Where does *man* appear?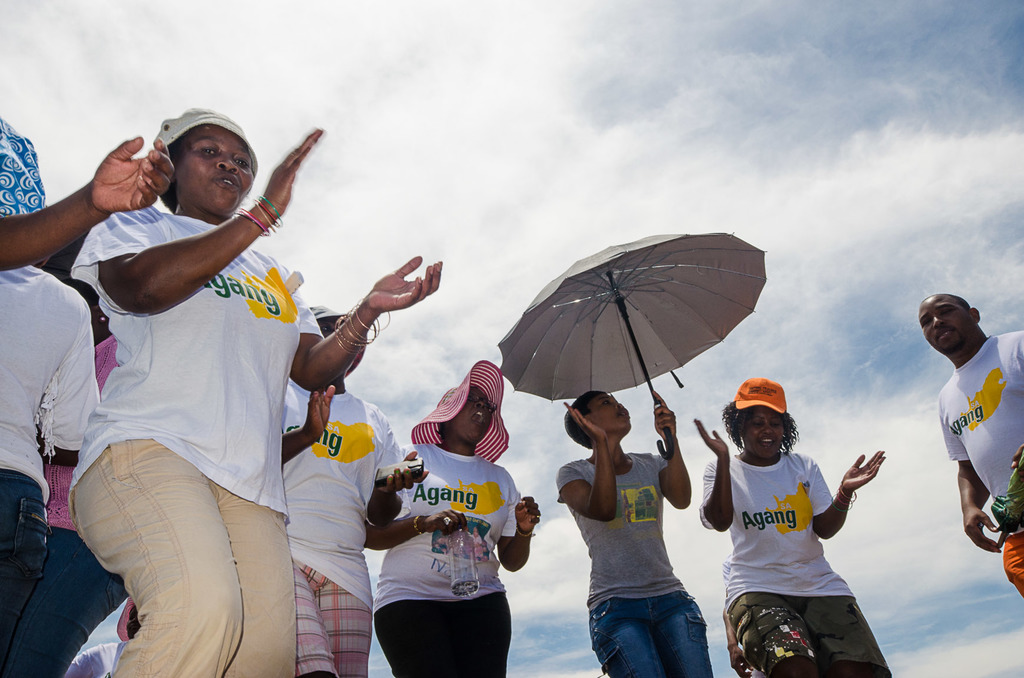
Appears at x1=905, y1=282, x2=1023, y2=588.
